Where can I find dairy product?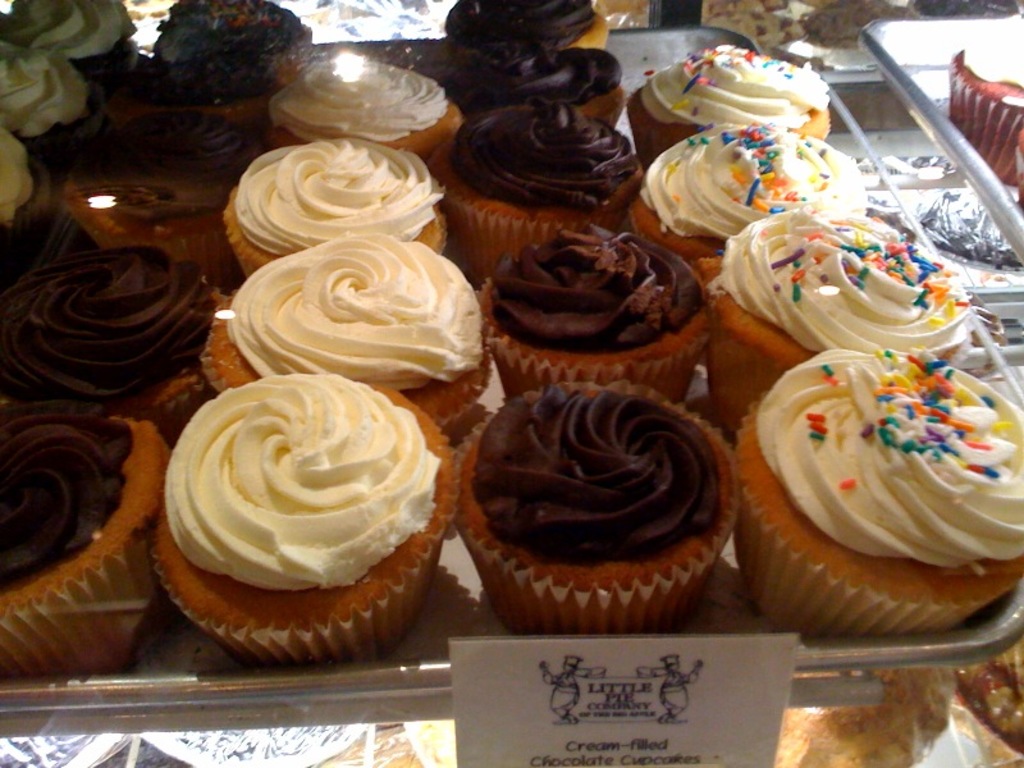
You can find it at detection(0, 407, 137, 584).
